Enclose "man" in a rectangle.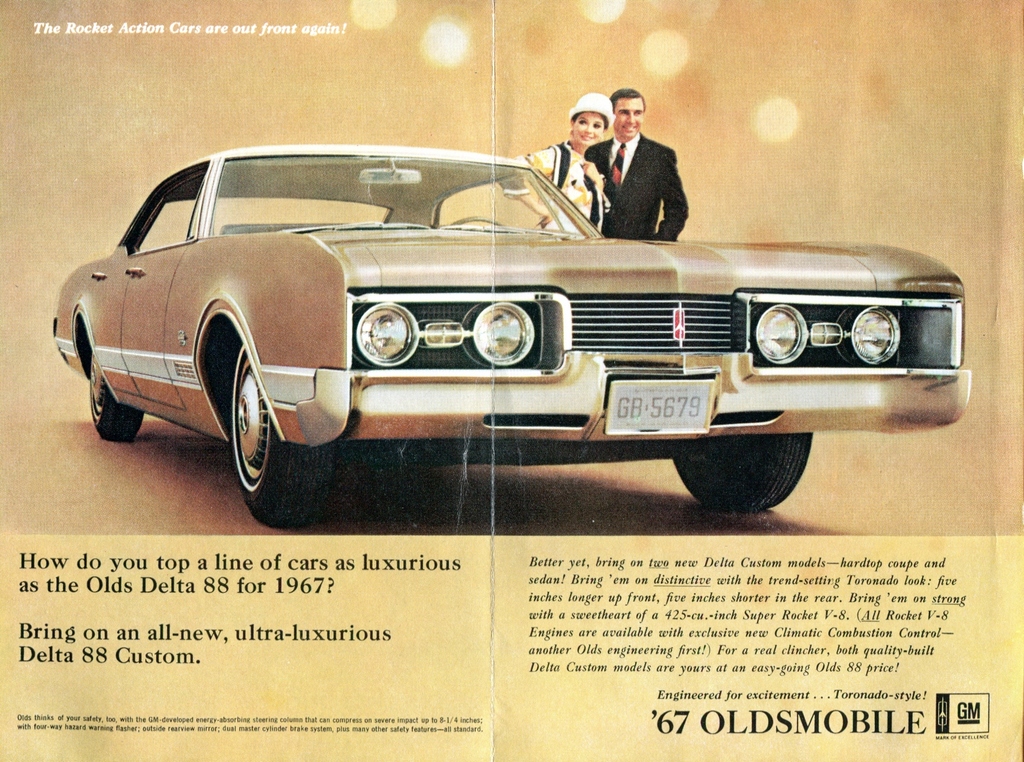
<box>597,102,705,220</box>.
